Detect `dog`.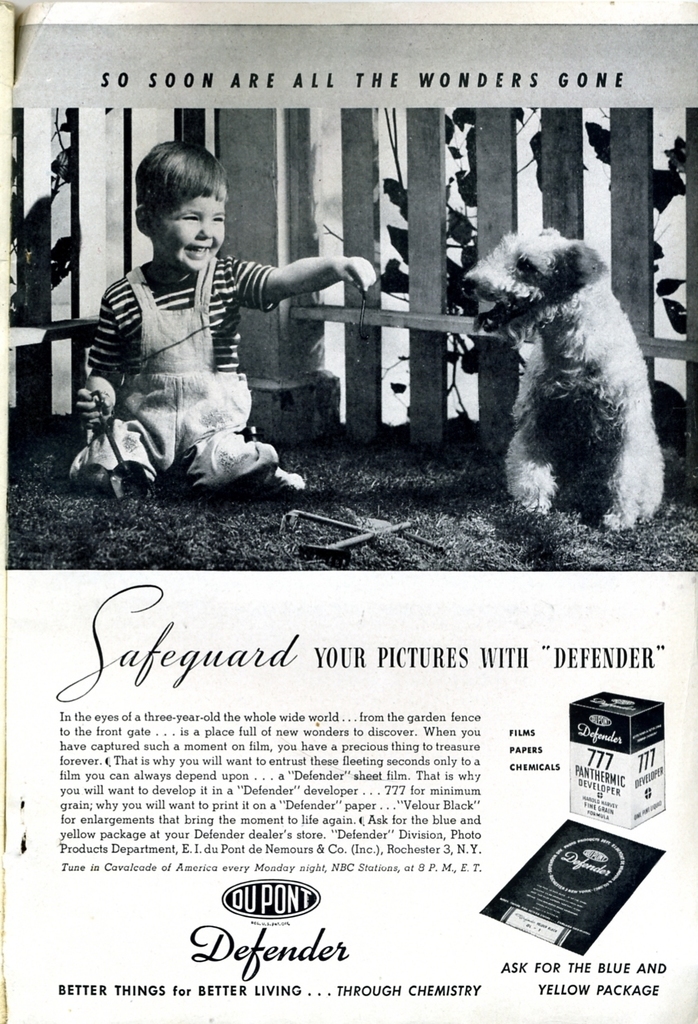
Detected at bbox=[464, 223, 662, 541].
